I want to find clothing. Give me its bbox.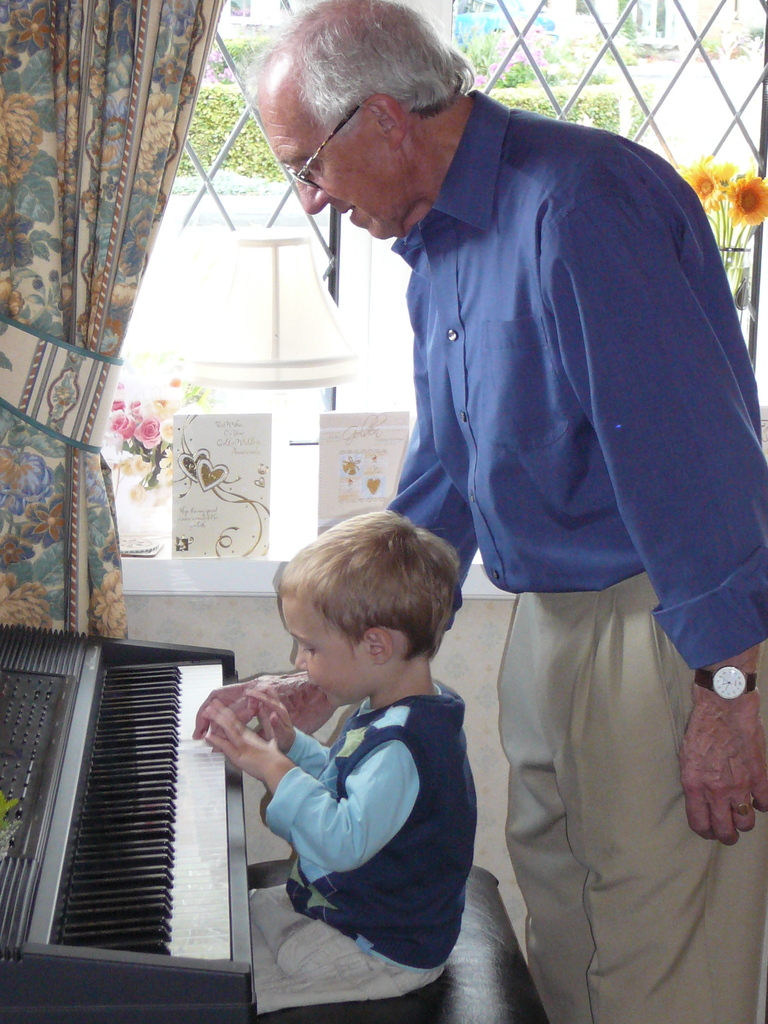
region(374, 68, 767, 1023).
